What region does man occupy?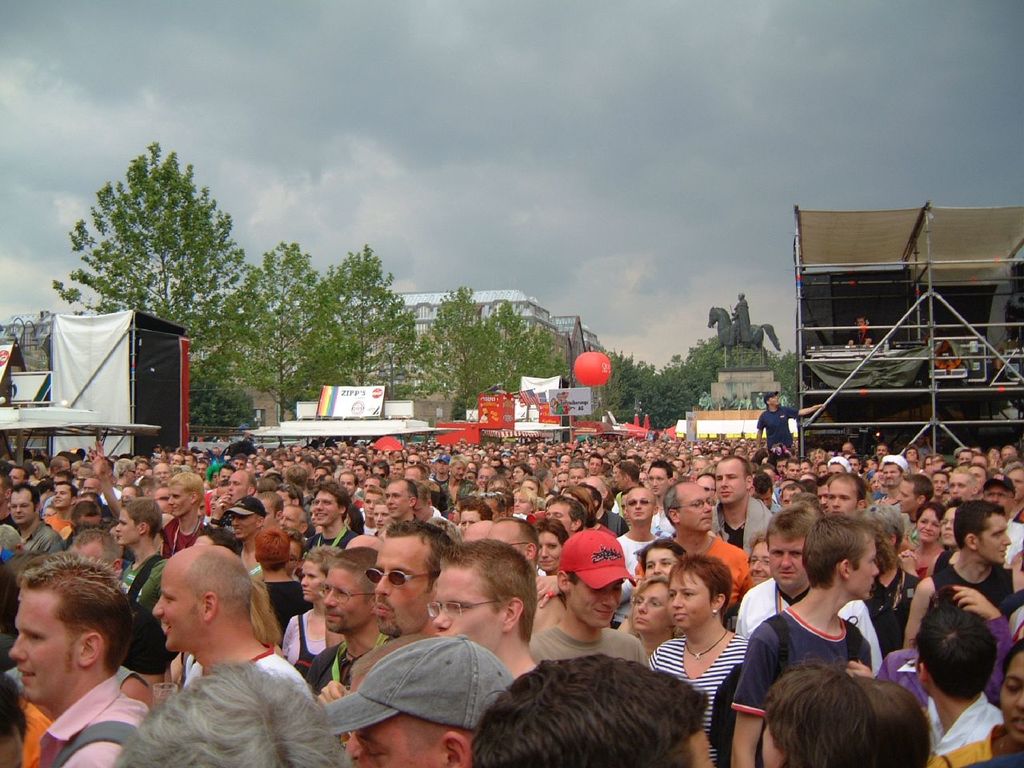
locate(103, 553, 324, 767).
